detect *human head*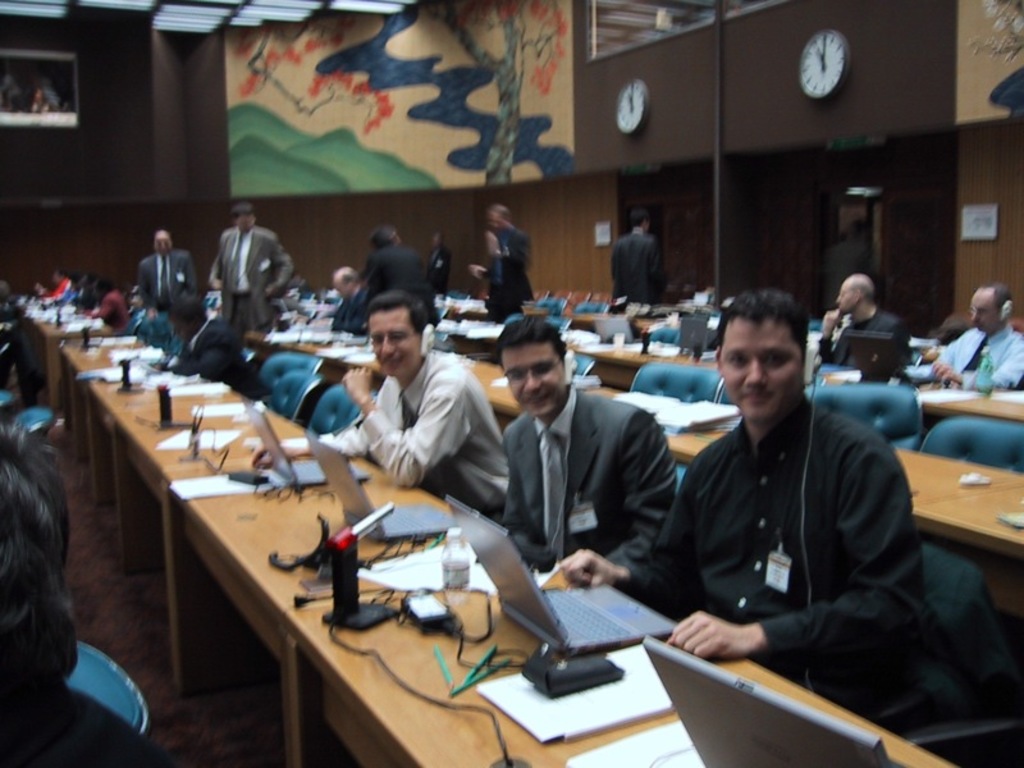
[332, 265, 360, 303]
